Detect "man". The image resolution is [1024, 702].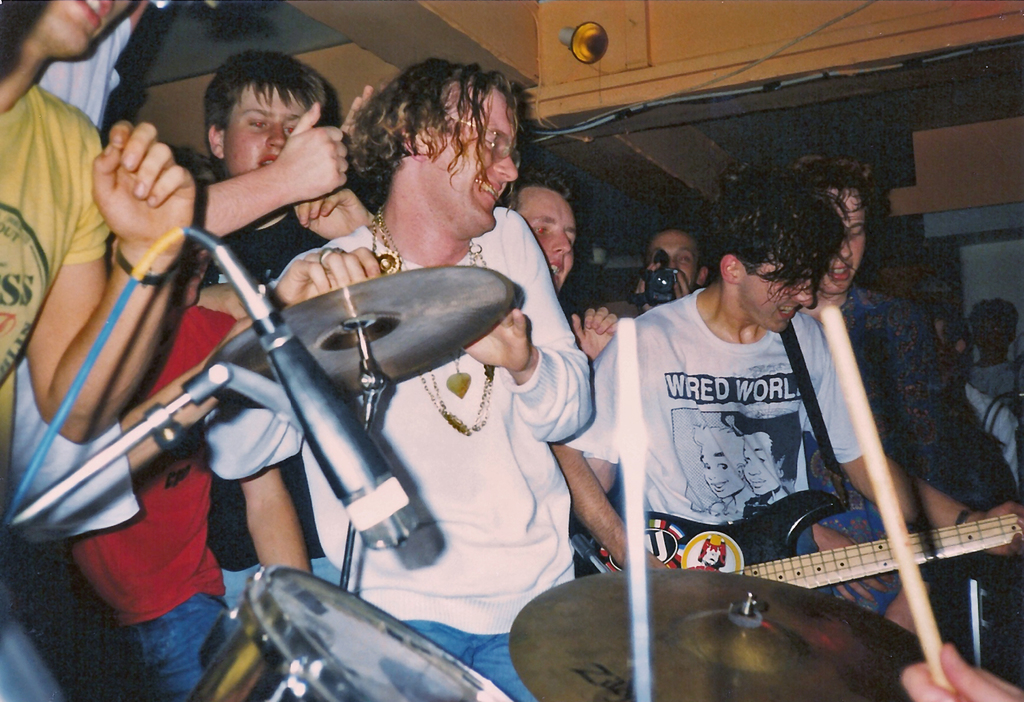
Rect(547, 163, 1023, 701).
